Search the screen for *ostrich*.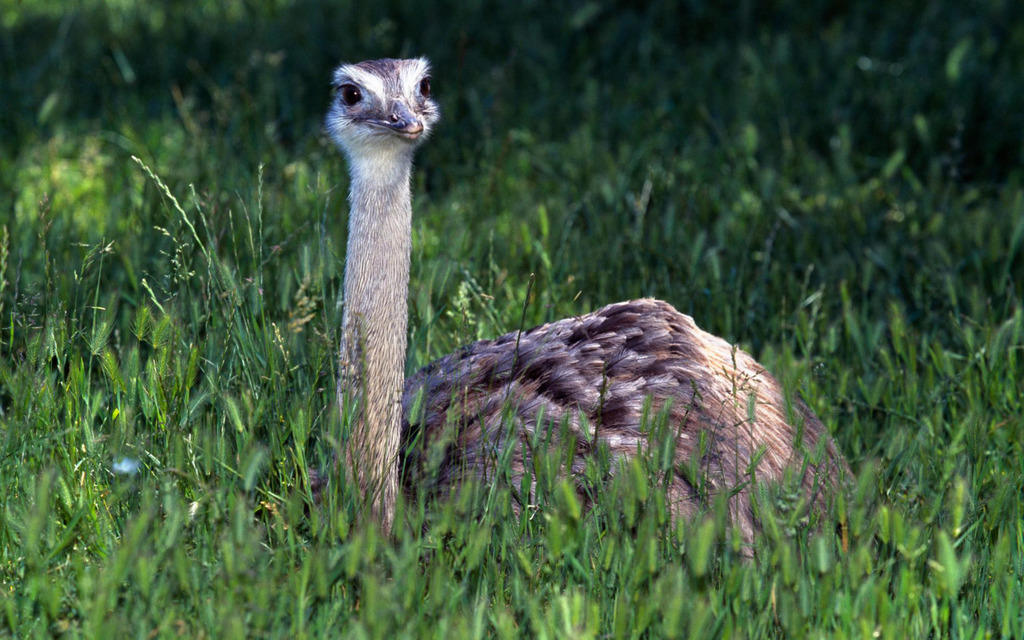
Found at <region>268, 35, 842, 570</region>.
